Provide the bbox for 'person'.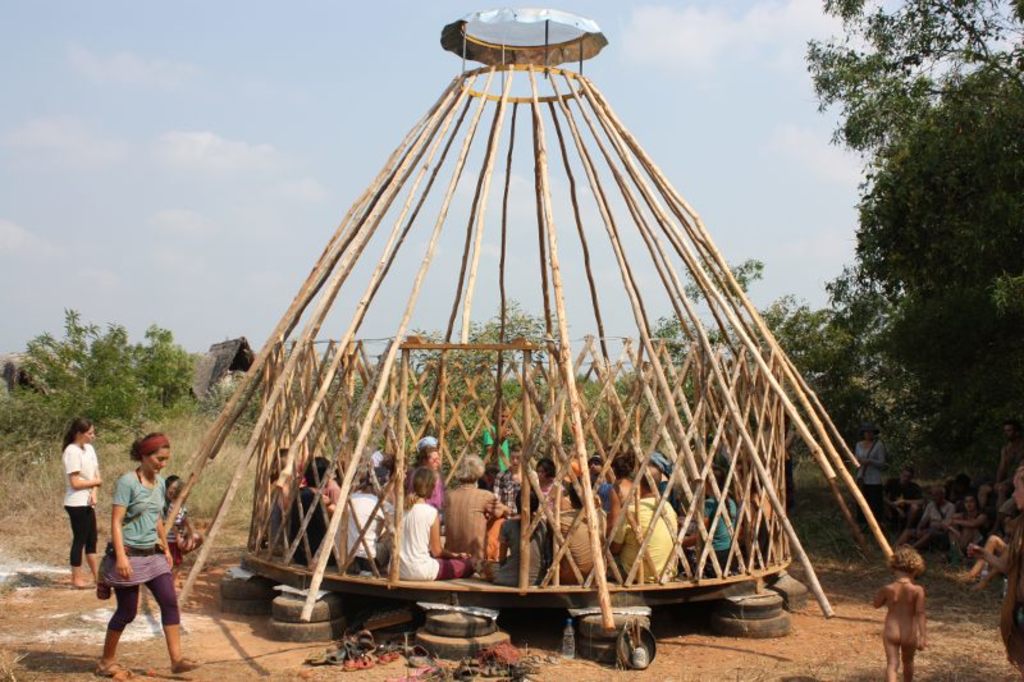
crop(855, 425, 886, 551).
